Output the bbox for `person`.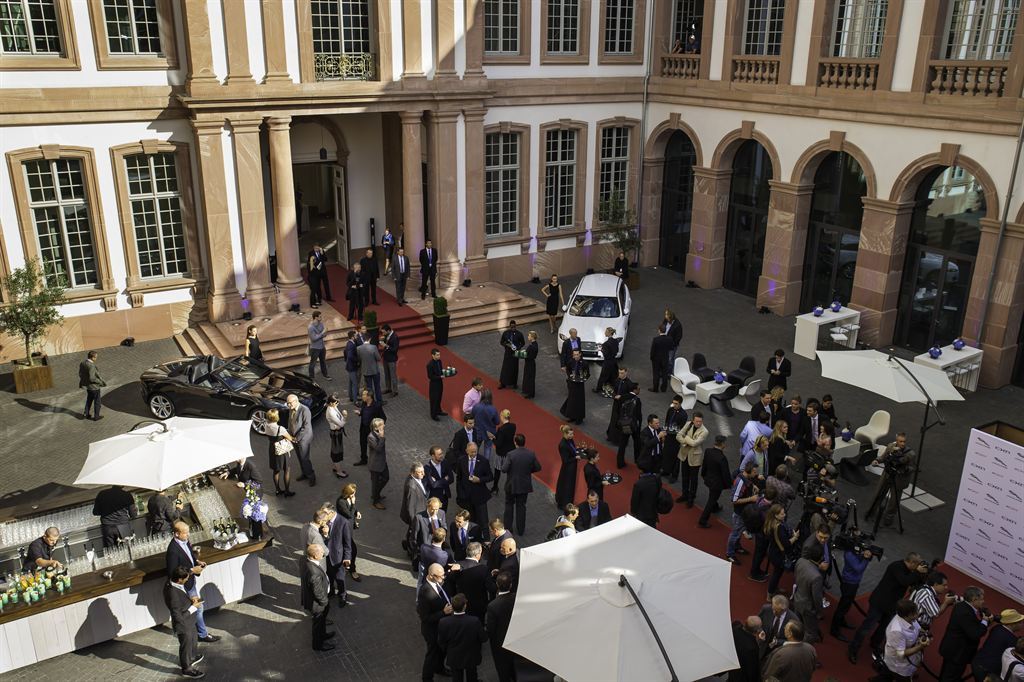
box=[565, 353, 585, 431].
